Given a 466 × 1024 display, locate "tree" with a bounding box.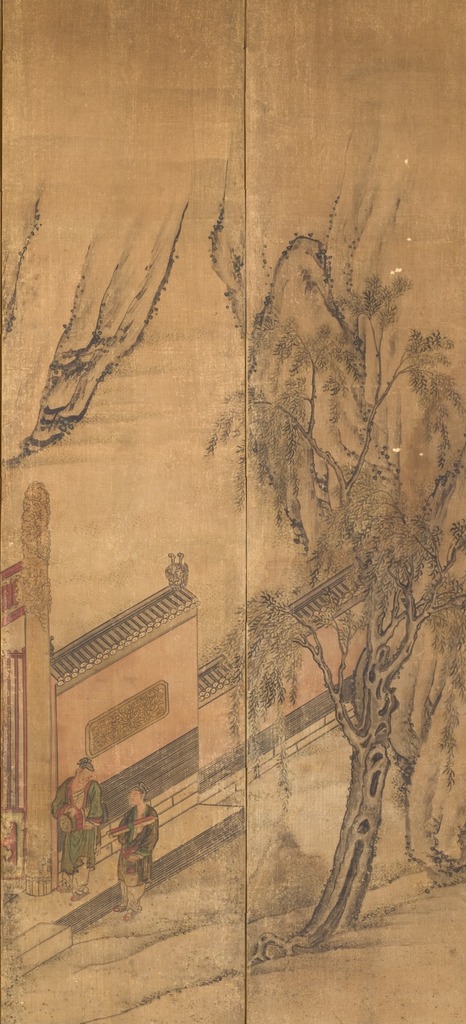
Located: <box>201,233,465,950</box>.
